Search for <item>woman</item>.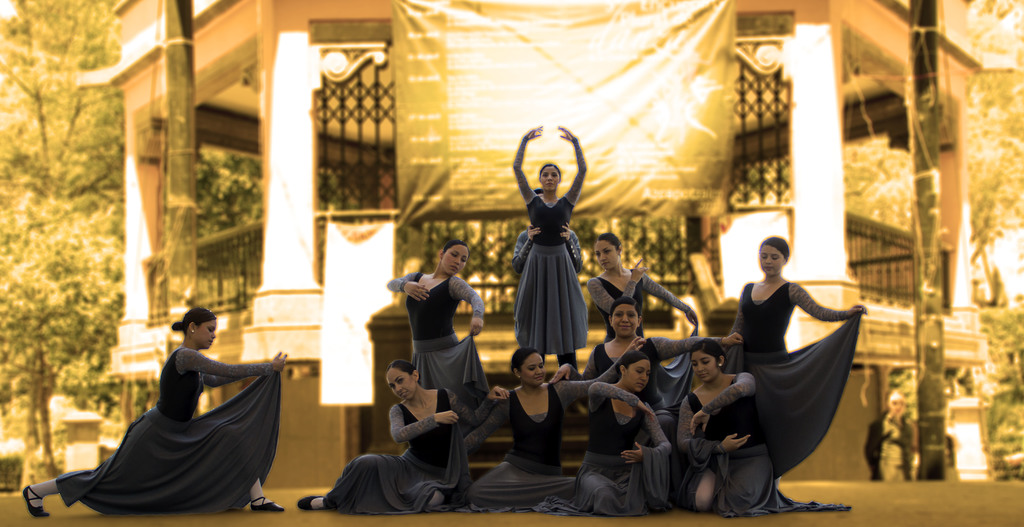
Found at 577,229,703,337.
